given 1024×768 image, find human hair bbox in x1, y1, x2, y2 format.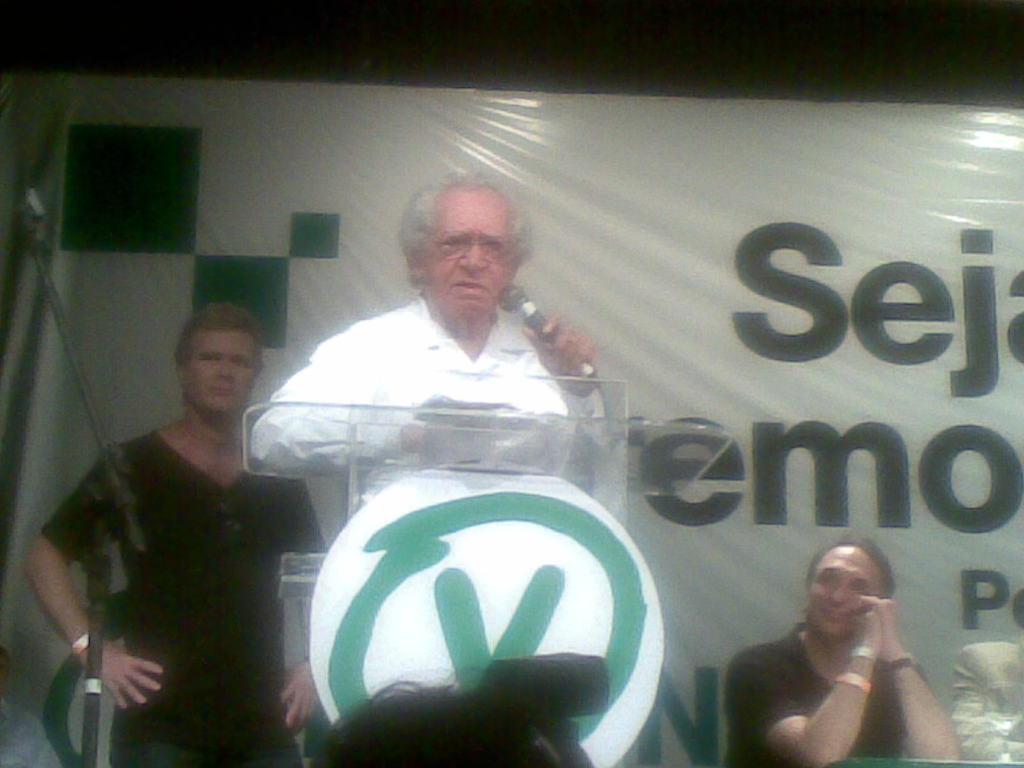
175, 300, 266, 376.
